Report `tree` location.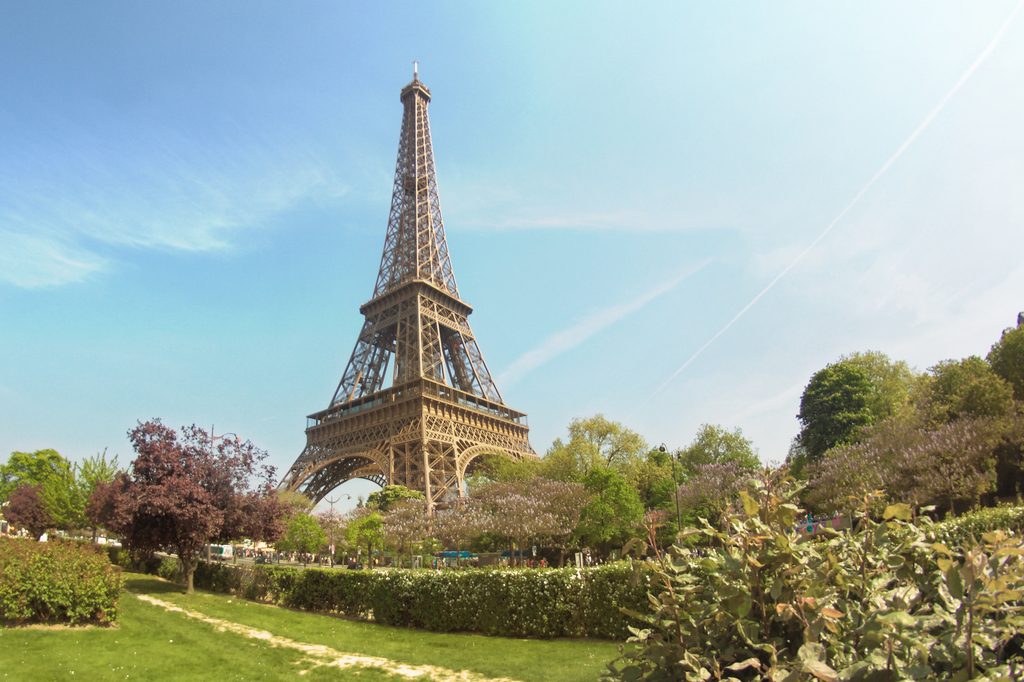
Report: bbox(666, 463, 746, 516).
